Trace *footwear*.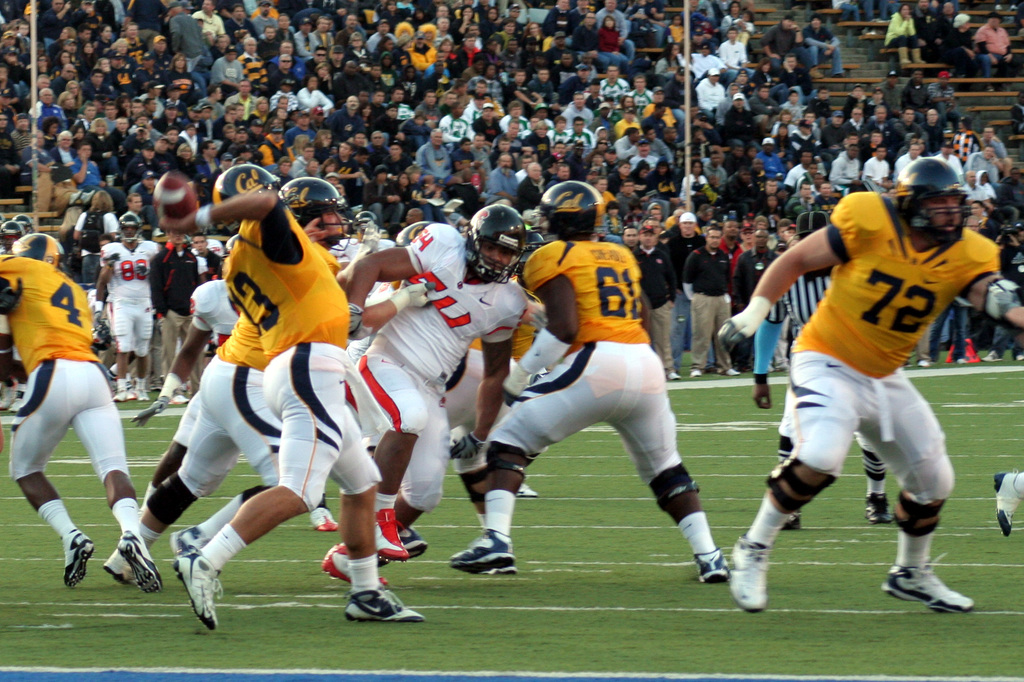
Traced to (left=173, top=545, right=224, bottom=629).
